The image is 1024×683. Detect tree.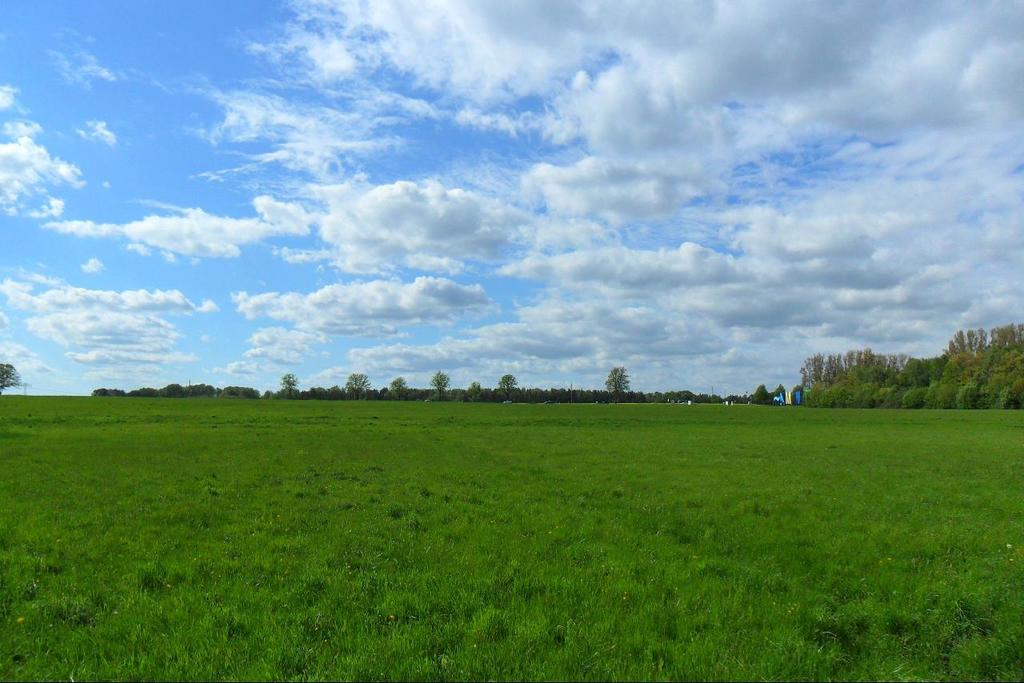
Detection: <bbox>603, 365, 631, 405</bbox>.
